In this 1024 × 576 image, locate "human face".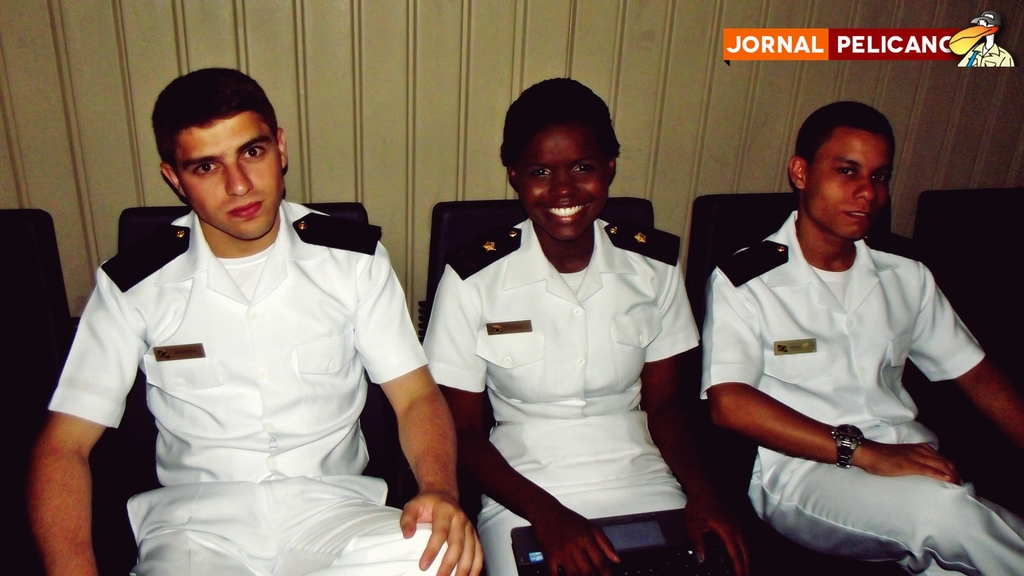
Bounding box: bbox=[173, 109, 280, 240].
